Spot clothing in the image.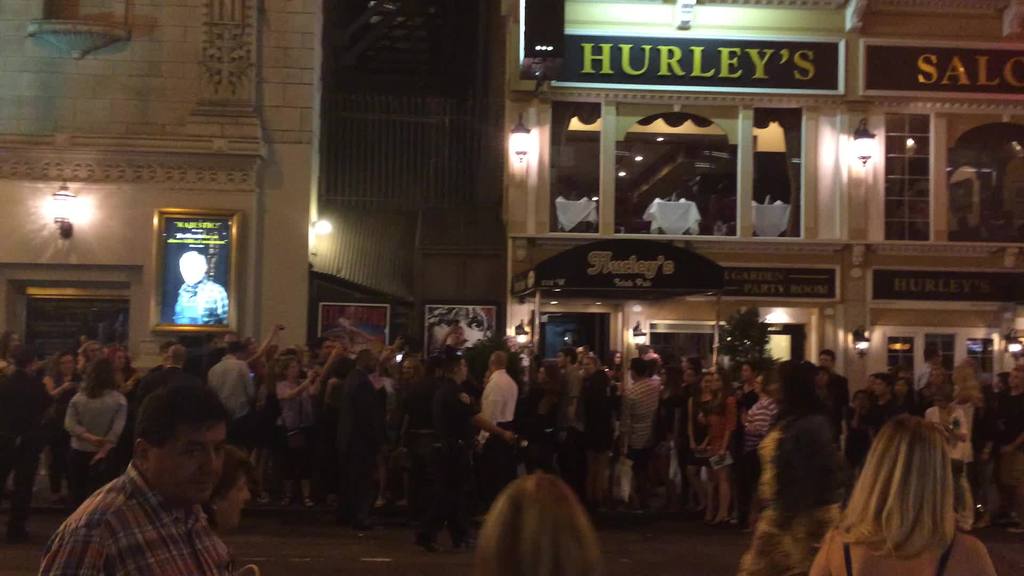
clothing found at x1=399 y1=369 x2=477 y2=528.
